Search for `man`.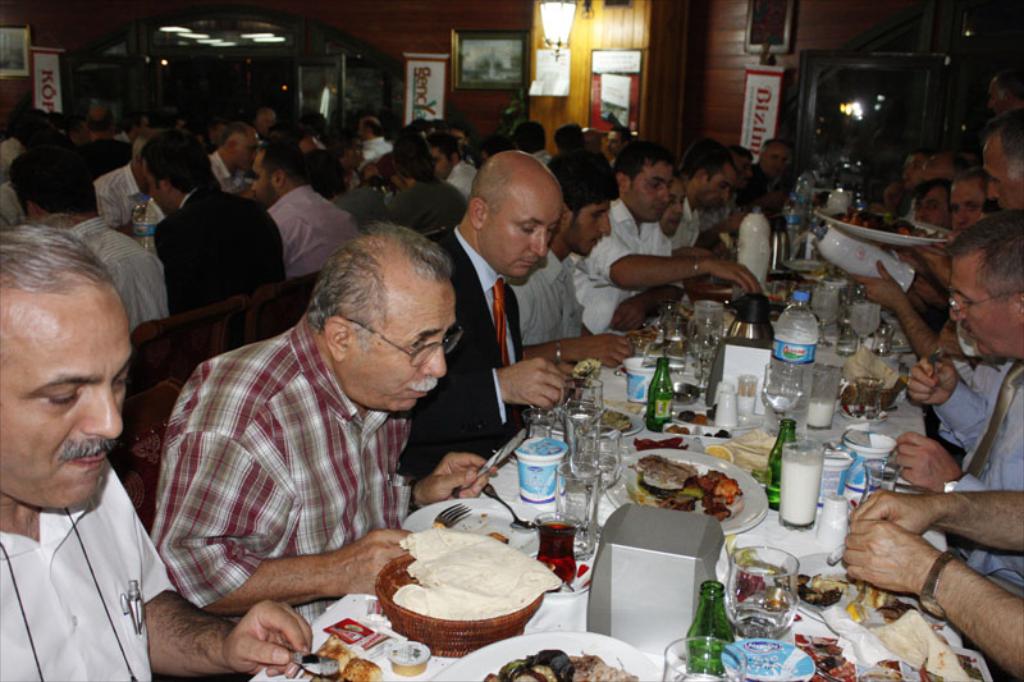
Found at left=396, top=148, right=571, bottom=491.
